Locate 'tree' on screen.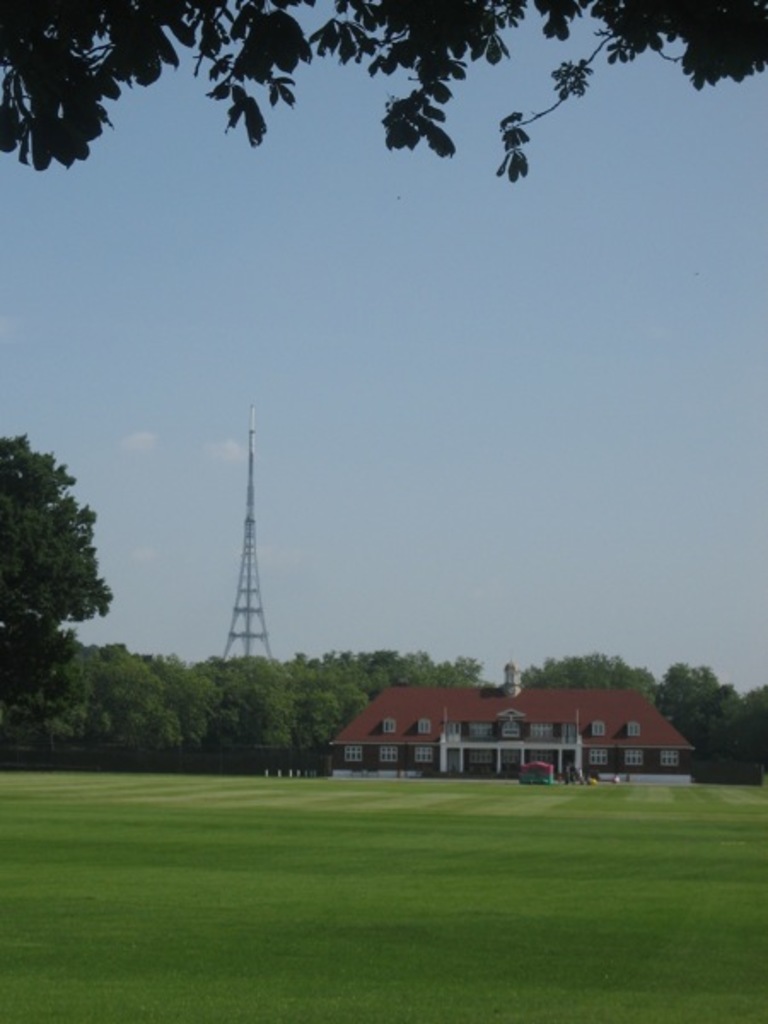
On screen at x1=435 y1=660 x2=503 y2=688.
